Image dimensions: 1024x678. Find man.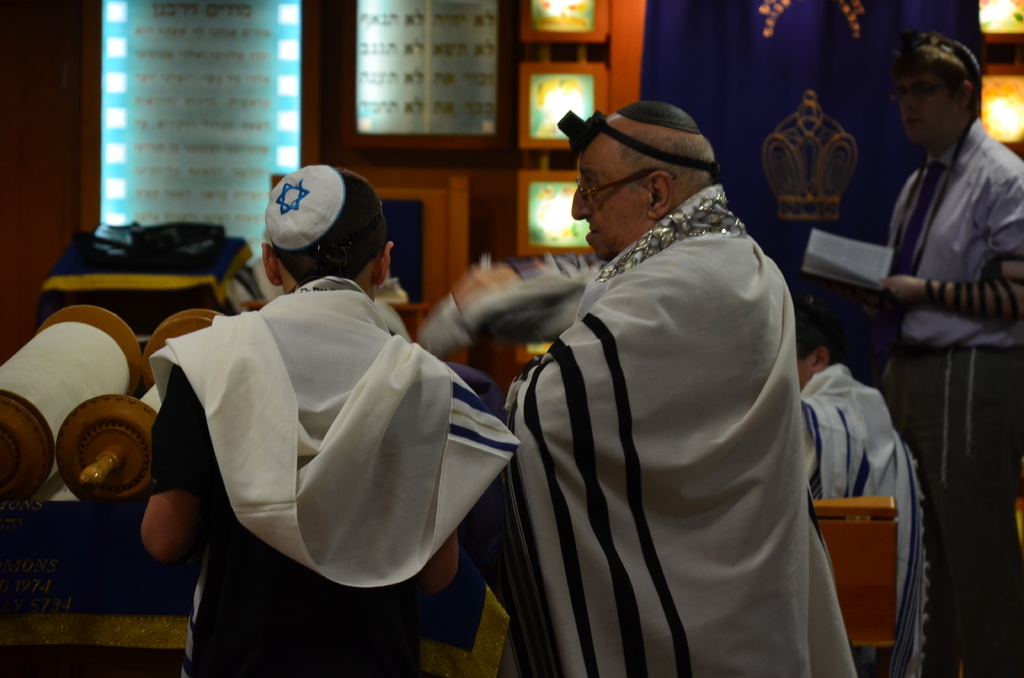
{"x1": 794, "y1": 302, "x2": 930, "y2": 677}.
